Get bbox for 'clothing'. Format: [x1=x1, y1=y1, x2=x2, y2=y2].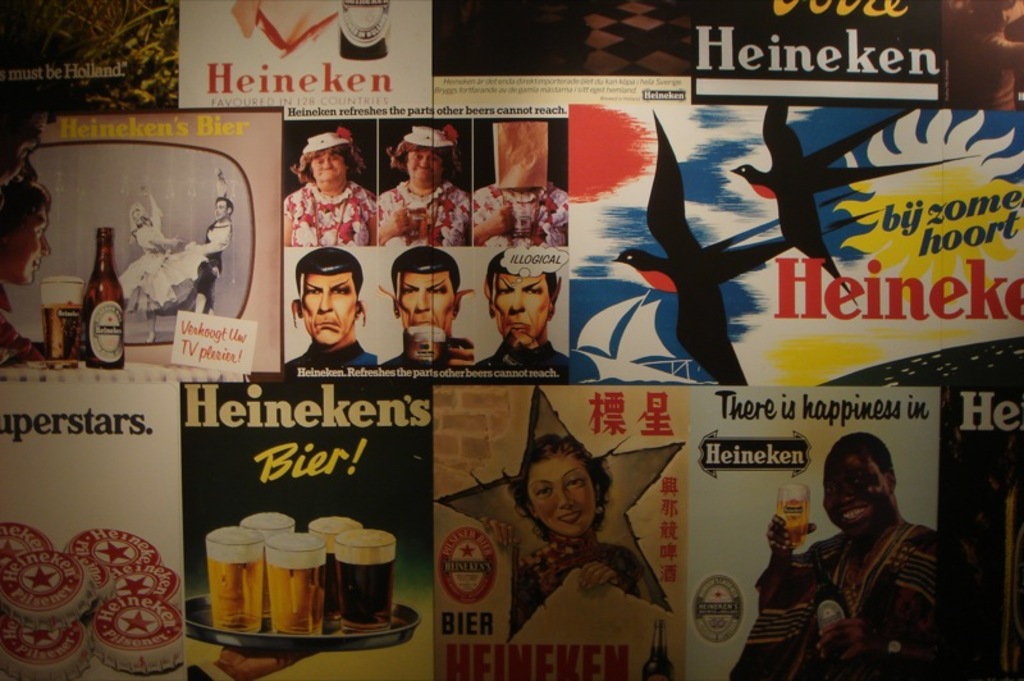
[x1=0, y1=285, x2=47, y2=364].
